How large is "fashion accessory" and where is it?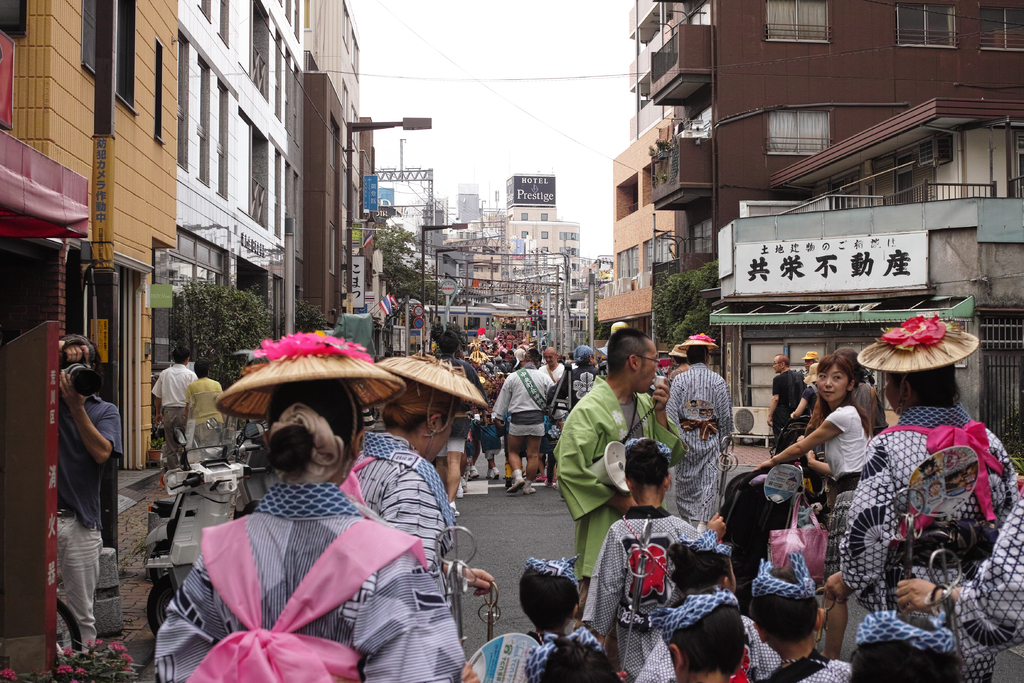
Bounding box: {"left": 520, "top": 621, "right": 602, "bottom": 682}.
